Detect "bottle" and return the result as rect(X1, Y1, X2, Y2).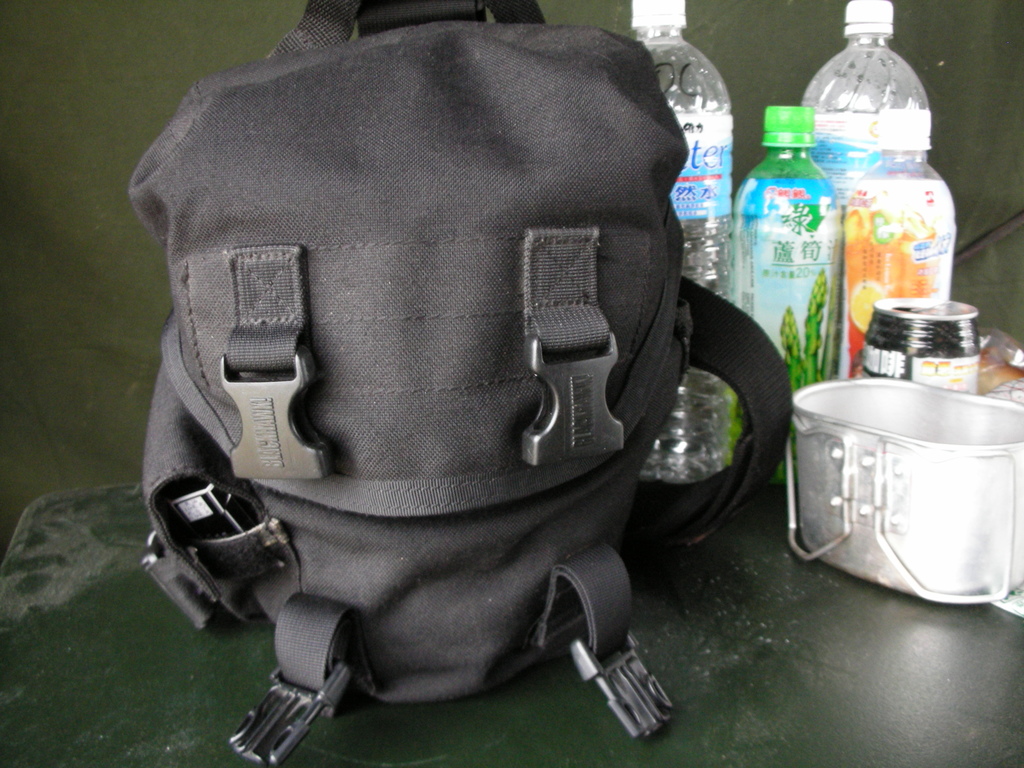
rect(642, 0, 730, 490).
